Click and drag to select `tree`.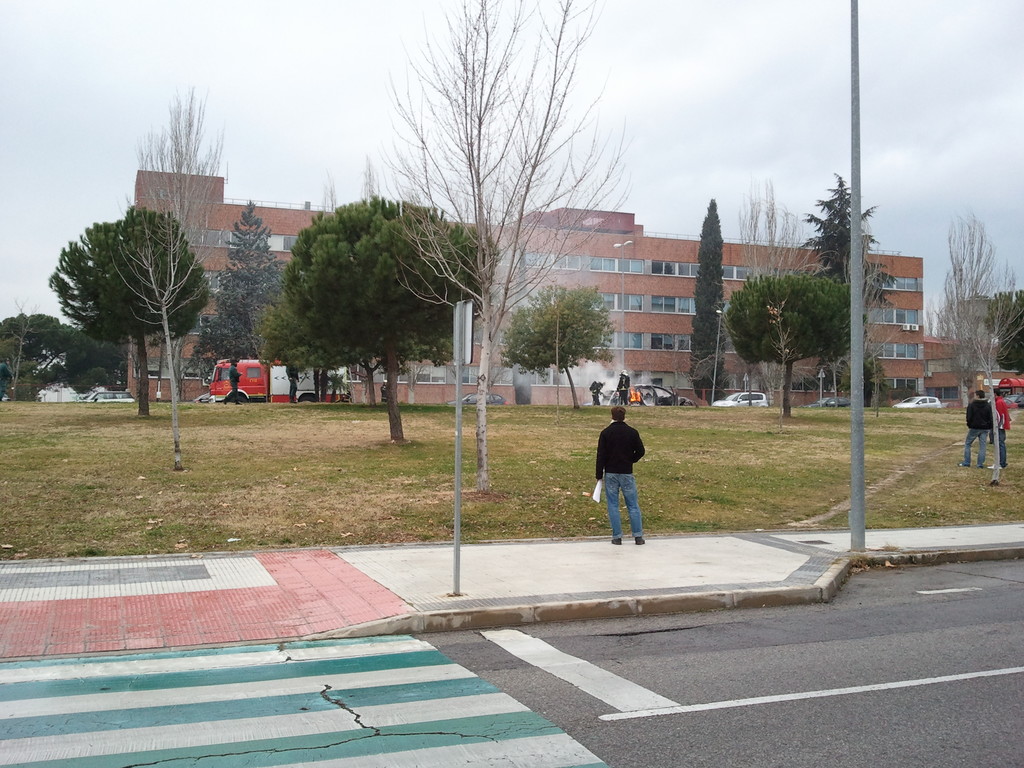
Selection: bbox=(925, 207, 1023, 392).
